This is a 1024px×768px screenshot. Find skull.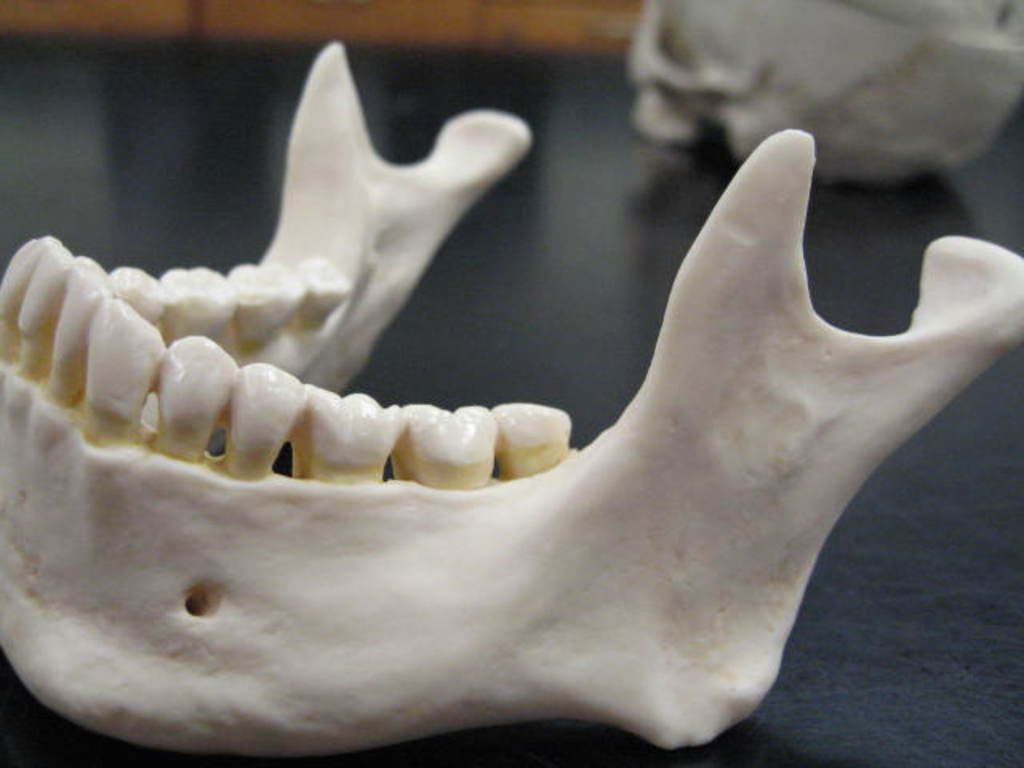
Bounding box: x1=0, y1=40, x2=1022, y2=758.
